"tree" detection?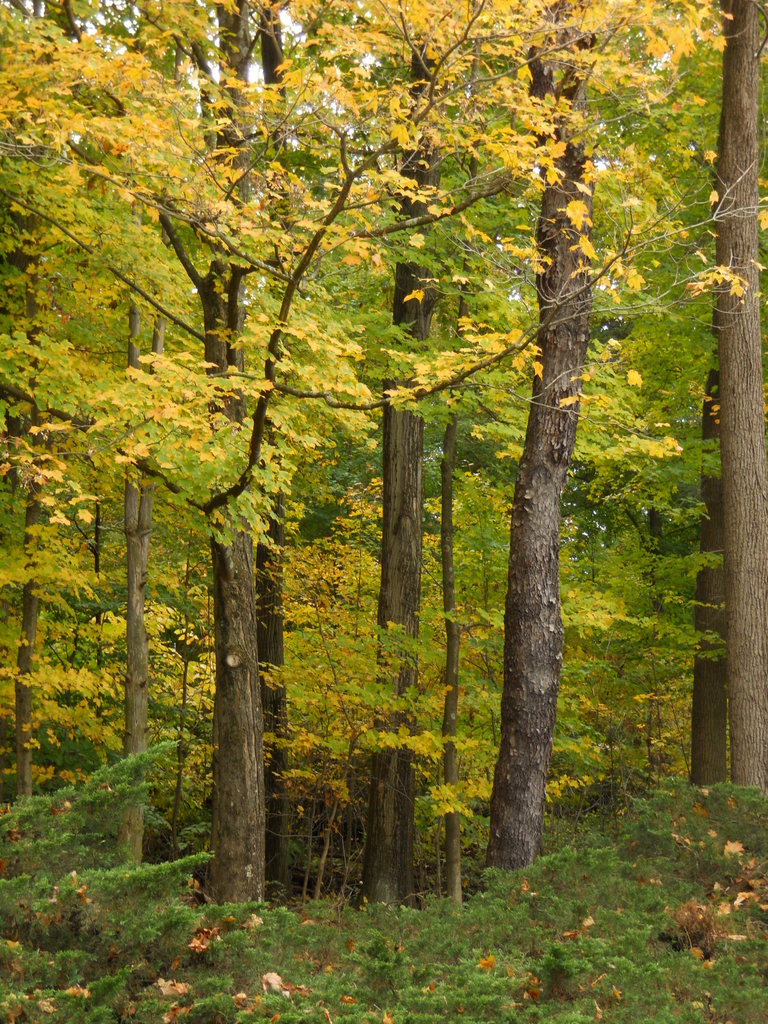
(left=511, top=0, right=614, bottom=888)
